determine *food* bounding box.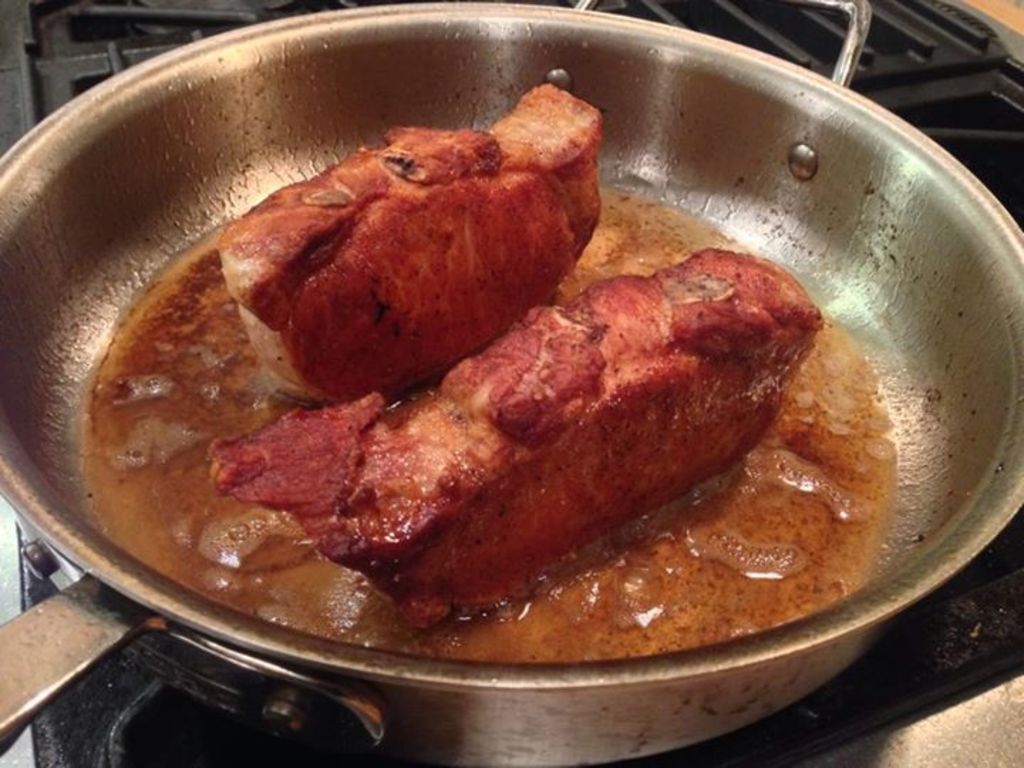
Determined: region(215, 81, 604, 408).
